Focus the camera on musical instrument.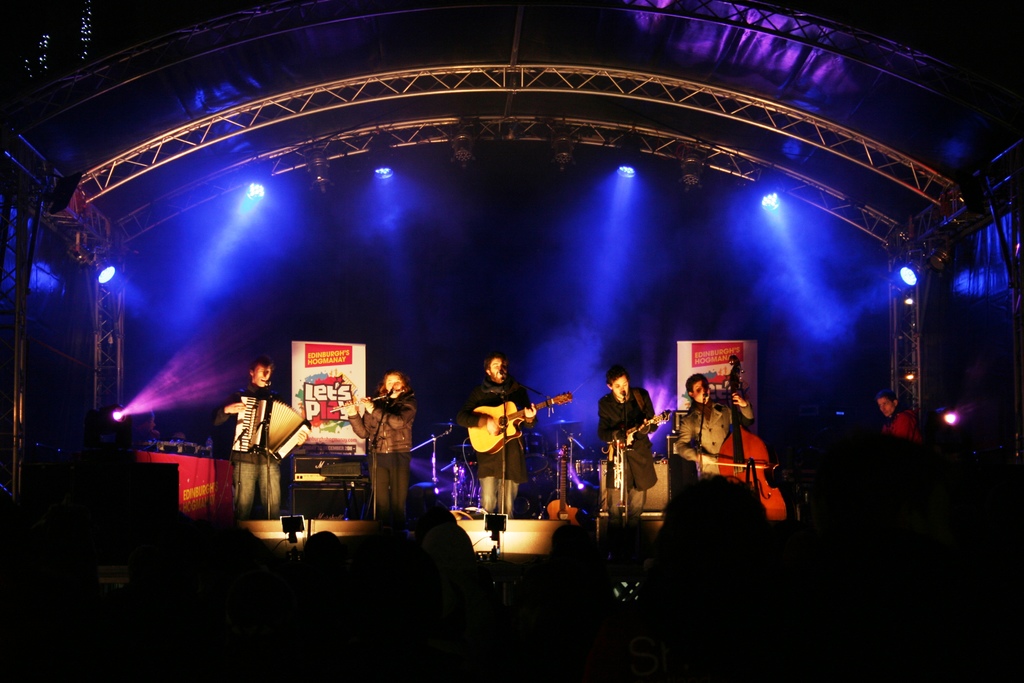
Focus region: pyautogui.locateOnScreen(468, 390, 575, 459).
